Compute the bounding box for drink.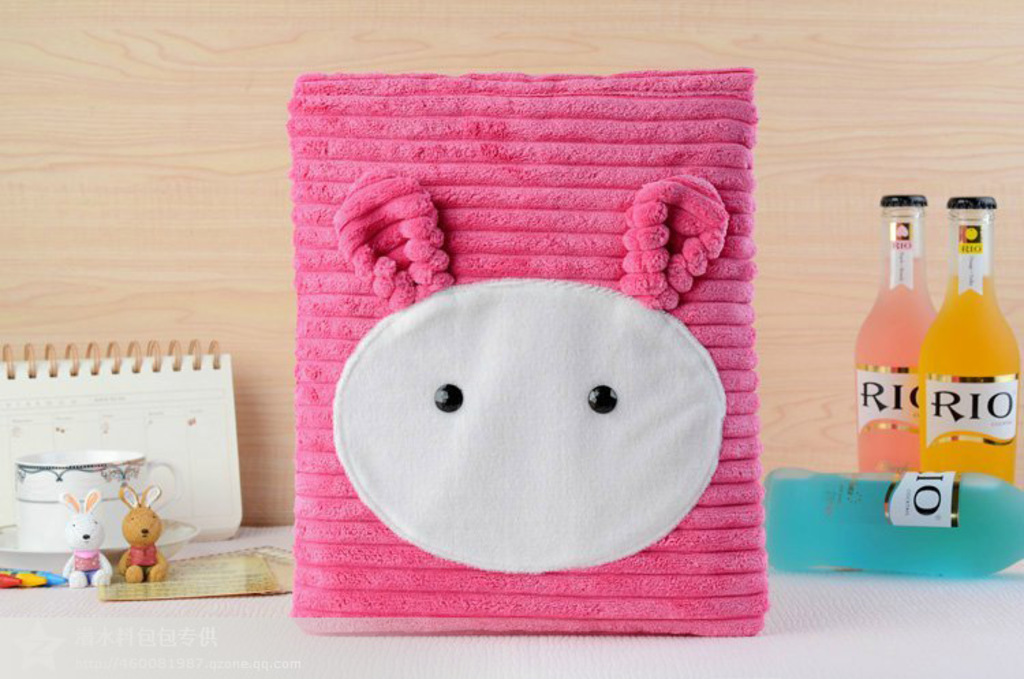
bbox(856, 199, 927, 474).
